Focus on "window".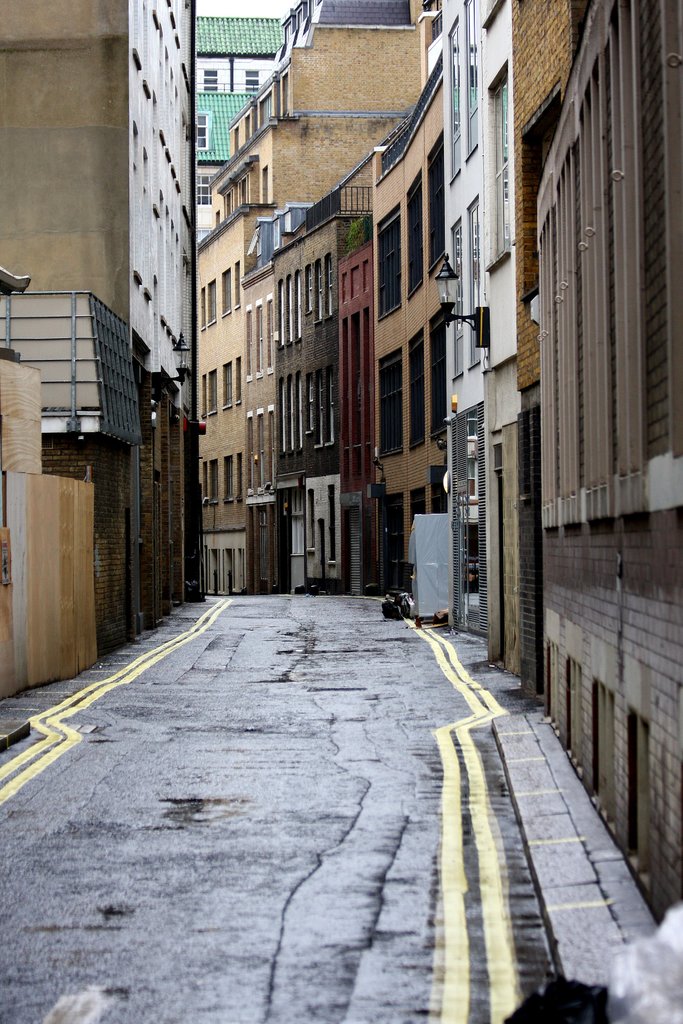
Focused at 203, 69, 219, 90.
